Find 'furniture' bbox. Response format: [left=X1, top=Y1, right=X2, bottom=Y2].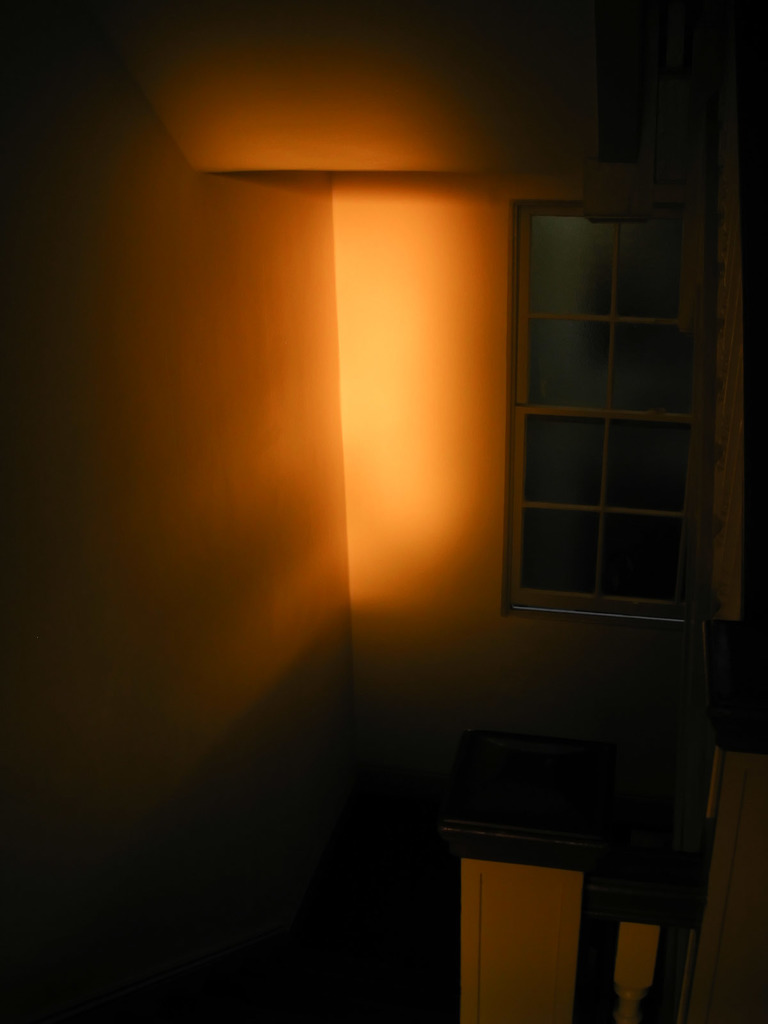
[left=444, top=837, right=640, bottom=1023].
